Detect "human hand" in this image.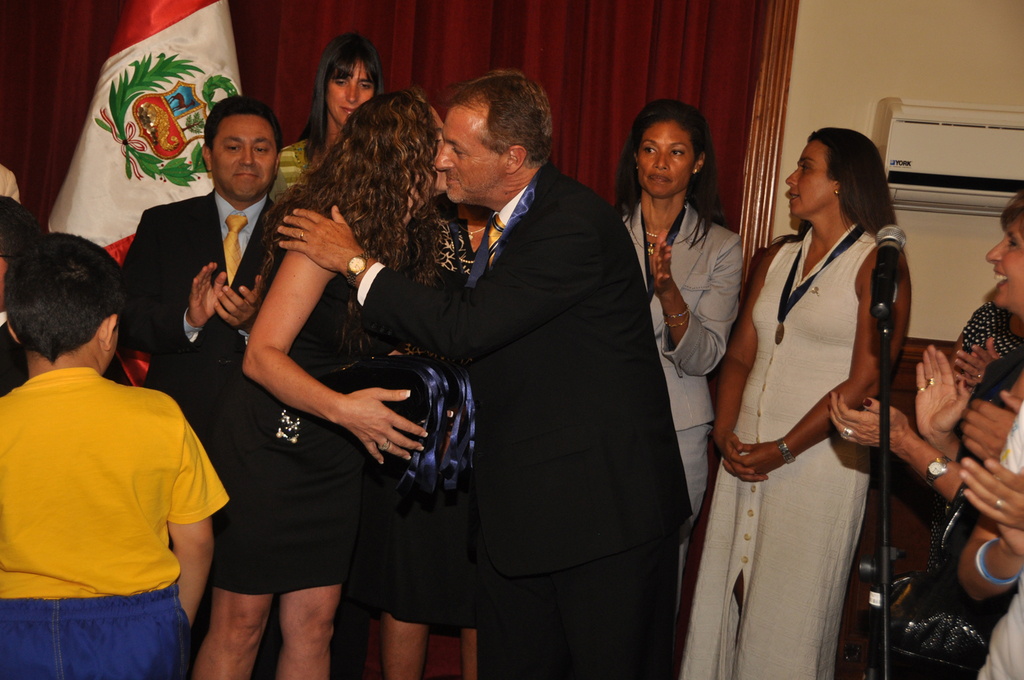
Detection: {"x1": 720, "y1": 440, "x2": 782, "y2": 481}.
